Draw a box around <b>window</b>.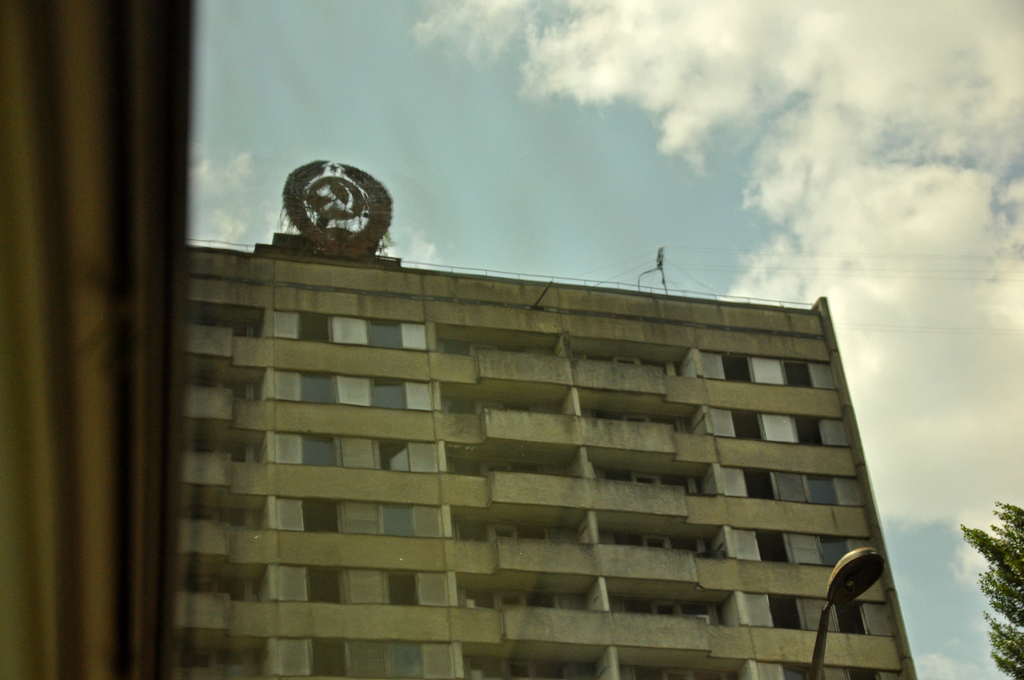
372/377/406/409.
